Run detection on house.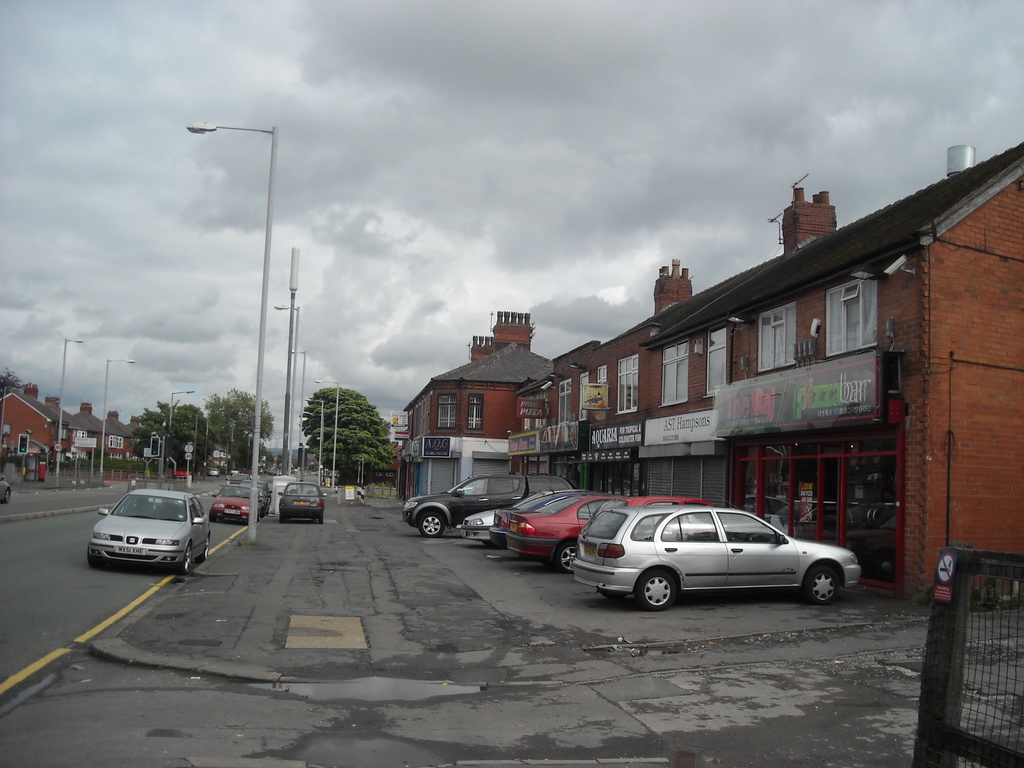
Result: region(410, 196, 1023, 582).
